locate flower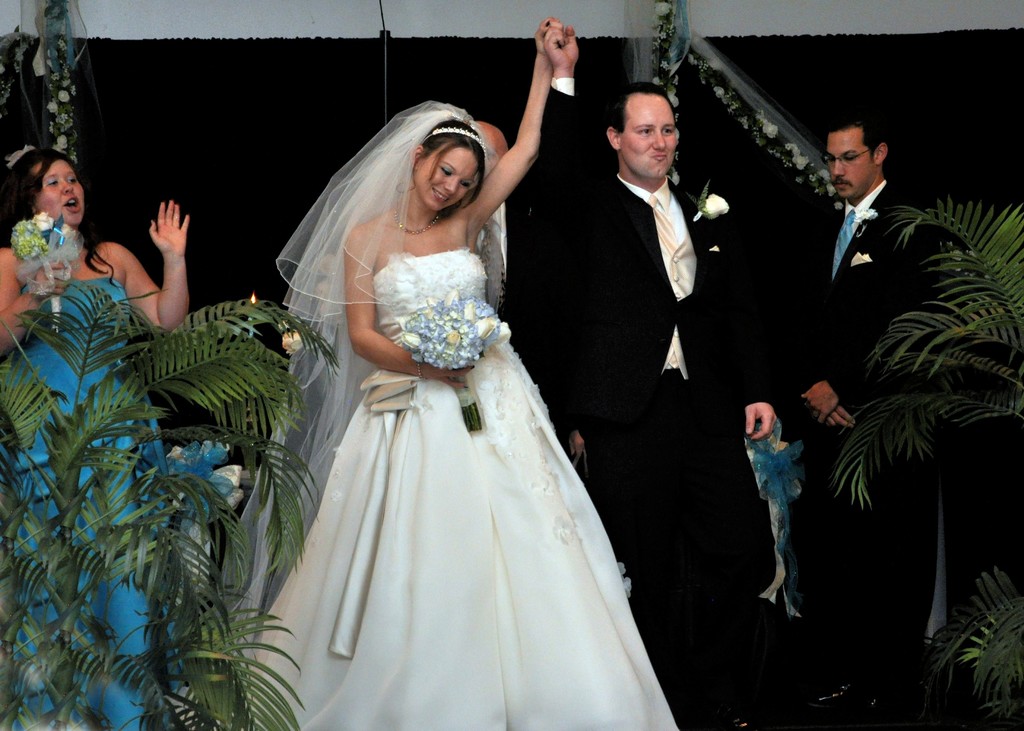
(left=694, top=188, right=730, bottom=220)
